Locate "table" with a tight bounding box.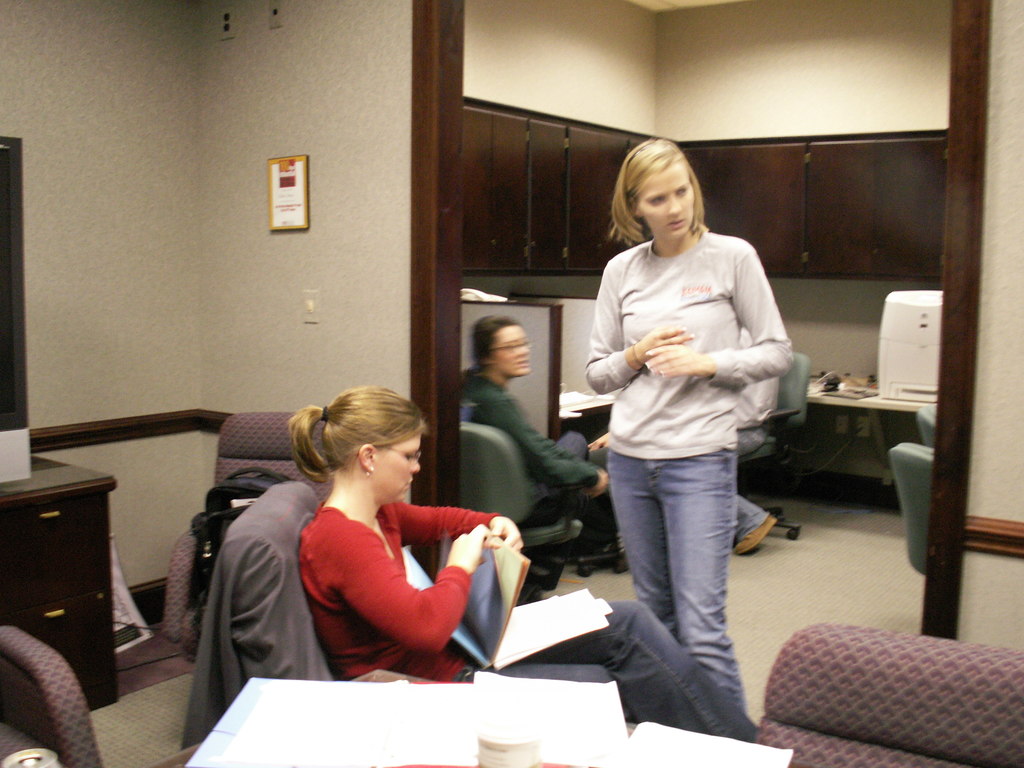
[left=751, top=337, right=954, bottom=520].
